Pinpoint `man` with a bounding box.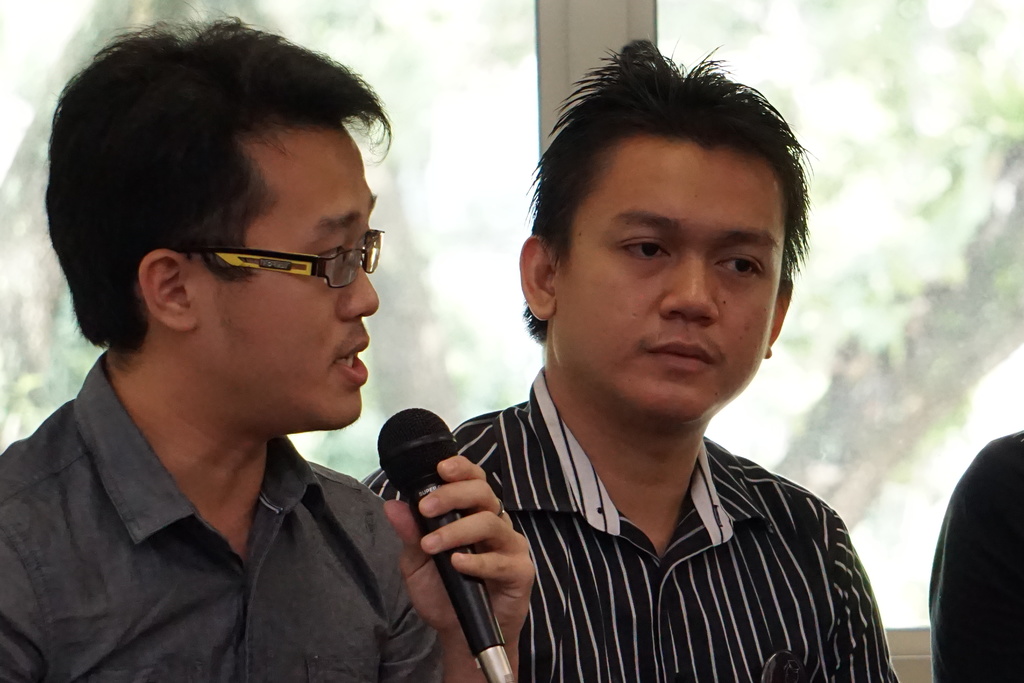
x1=0 y1=0 x2=536 y2=682.
